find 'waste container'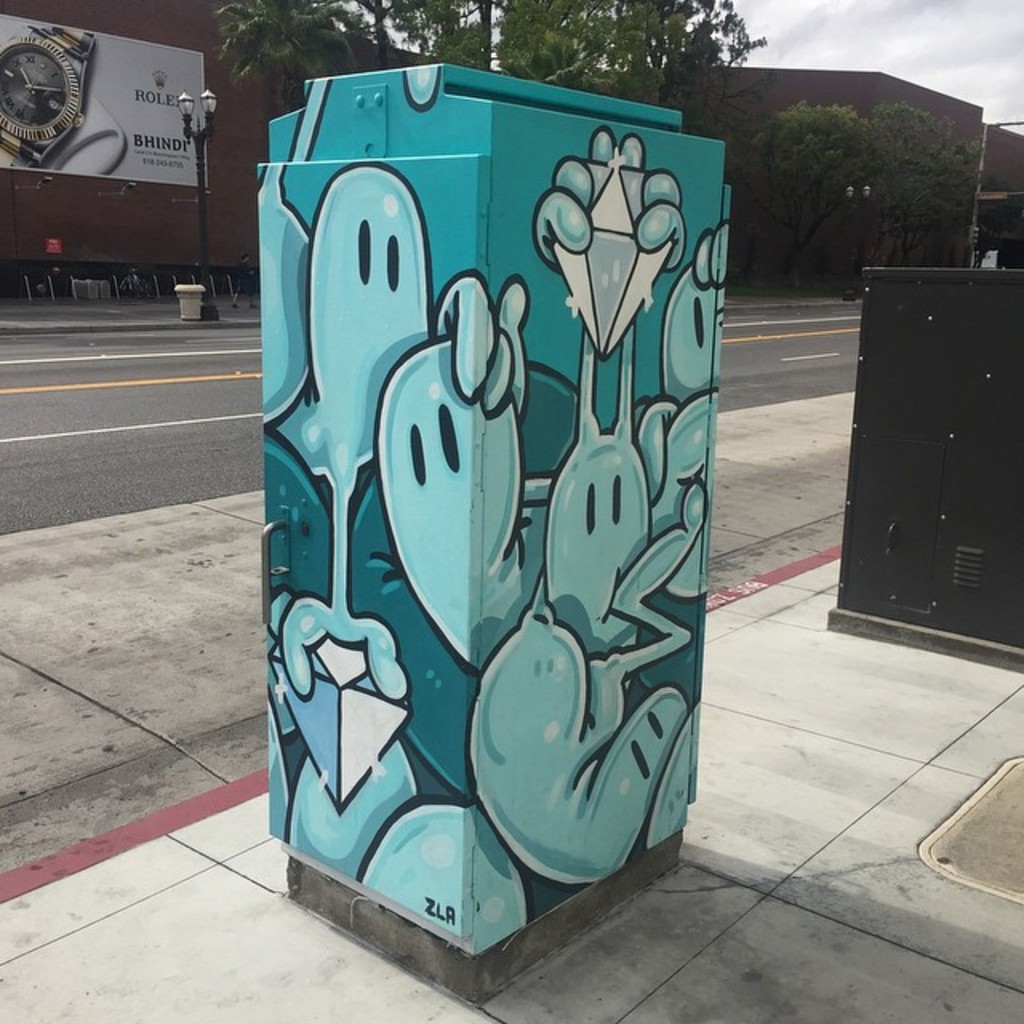
<region>242, 45, 742, 998</region>
